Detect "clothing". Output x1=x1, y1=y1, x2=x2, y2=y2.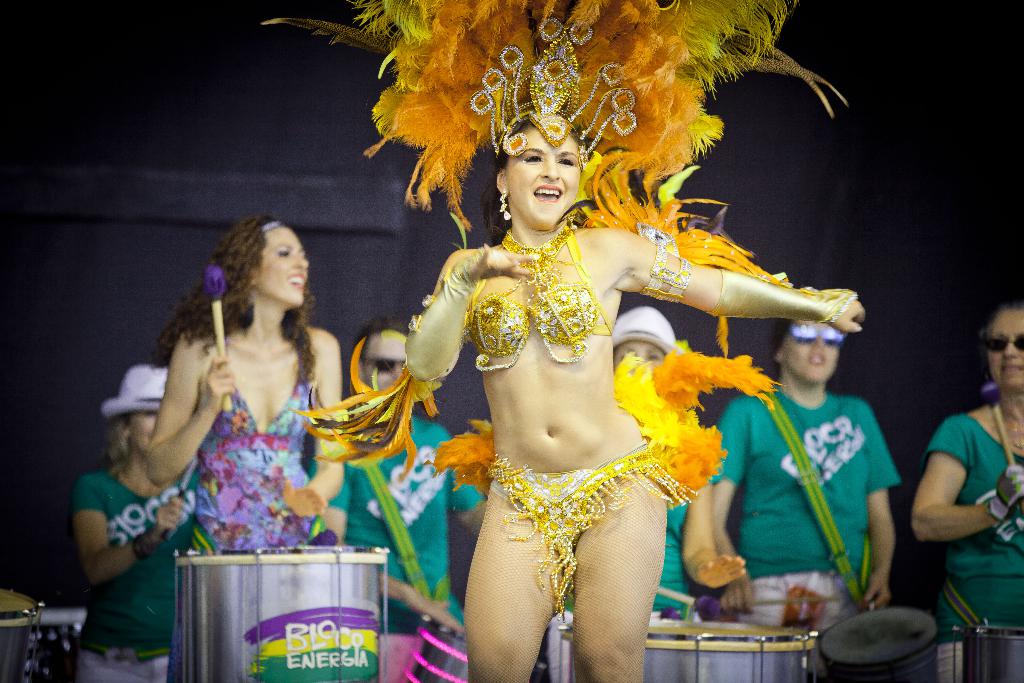
x1=75, y1=469, x2=191, y2=682.
